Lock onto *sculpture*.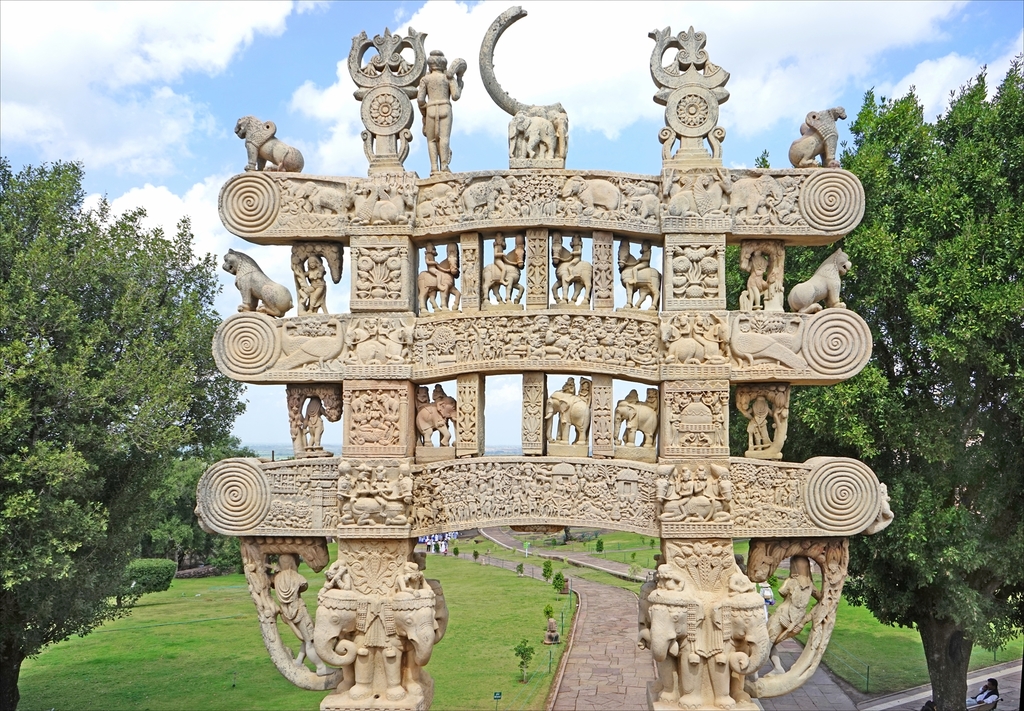
Locked: locate(502, 110, 563, 160).
